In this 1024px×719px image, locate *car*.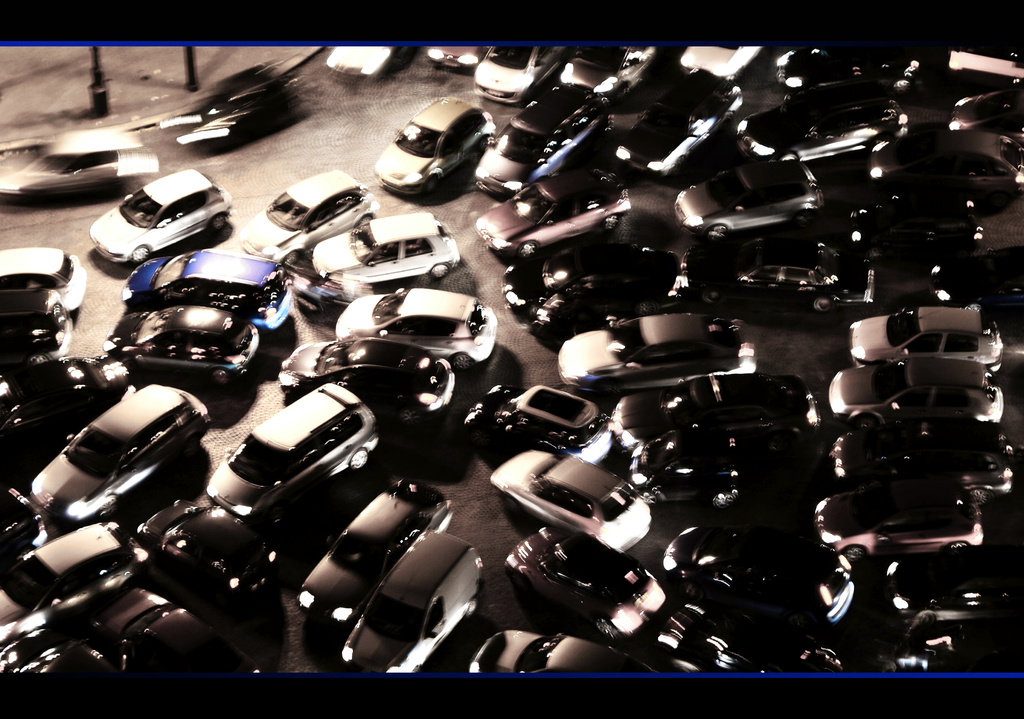
Bounding box: l=488, t=450, r=651, b=556.
